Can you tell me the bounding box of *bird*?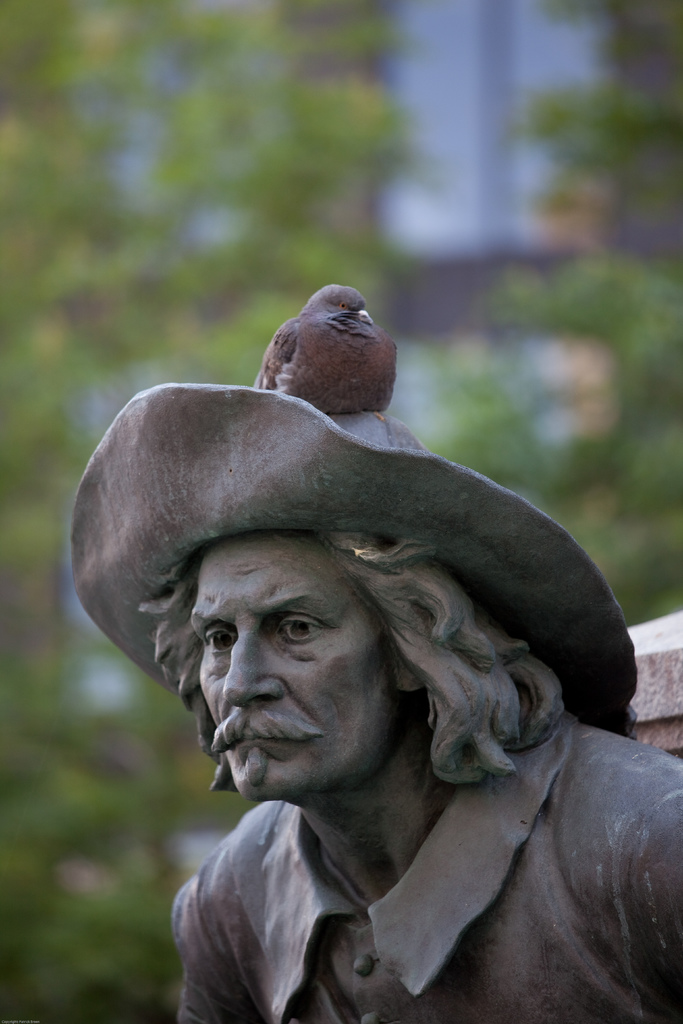
bbox(238, 287, 402, 413).
